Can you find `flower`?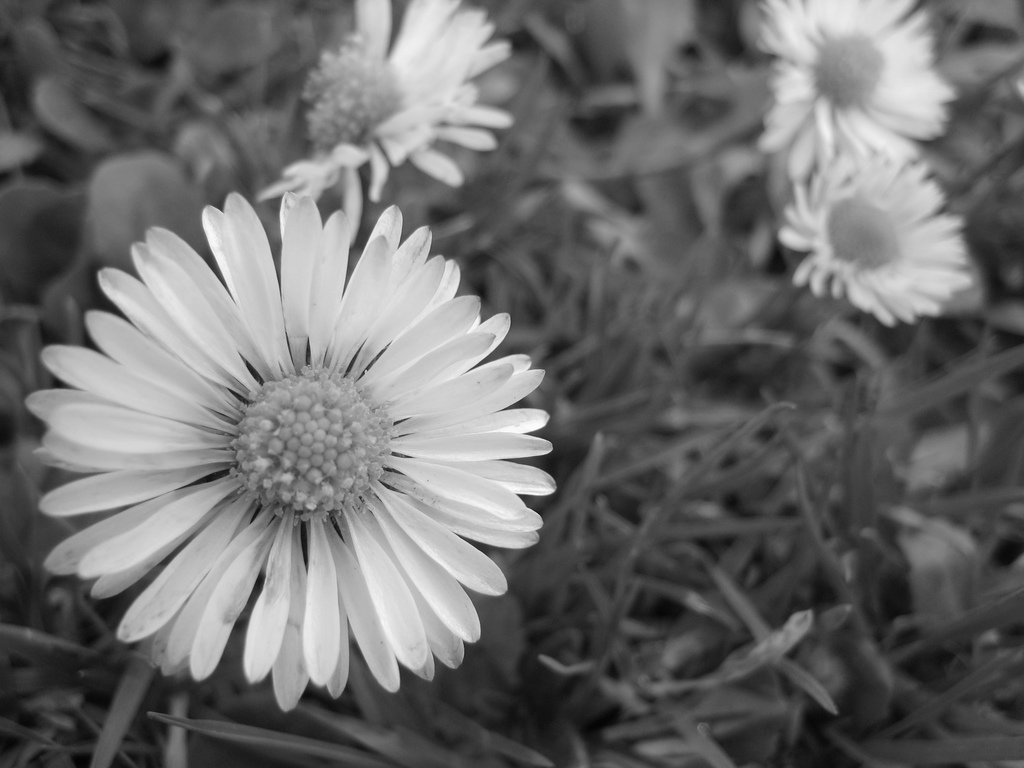
Yes, bounding box: <region>753, 0, 954, 183</region>.
